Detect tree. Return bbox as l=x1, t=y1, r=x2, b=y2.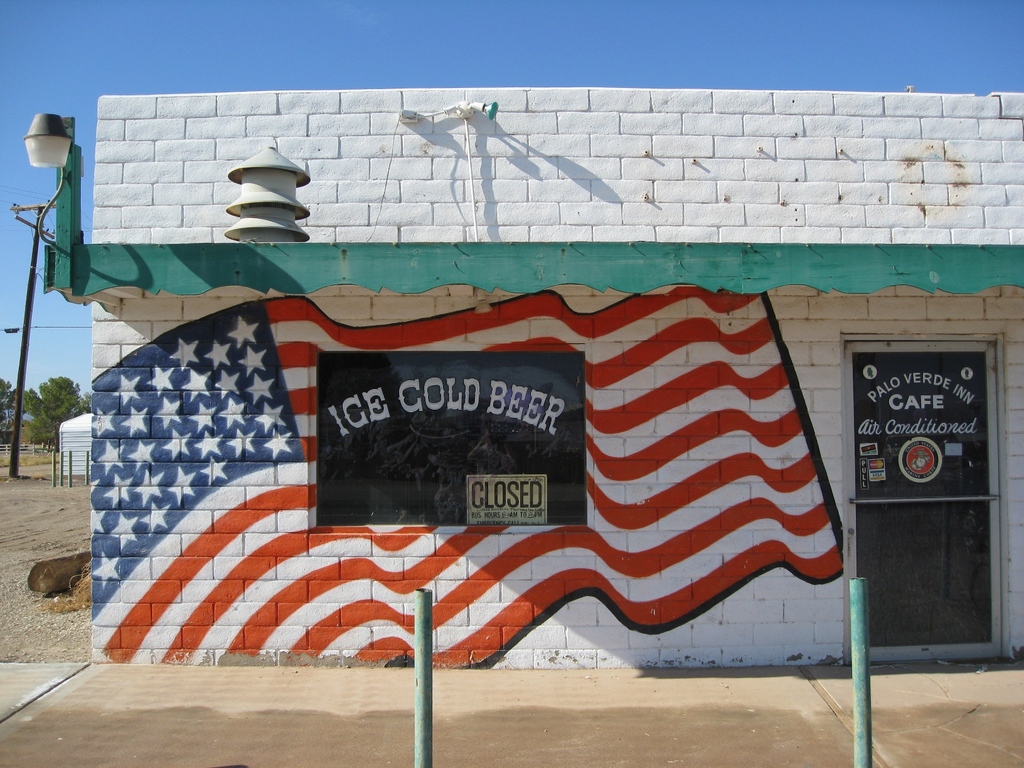
l=0, t=376, r=33, b=438.
